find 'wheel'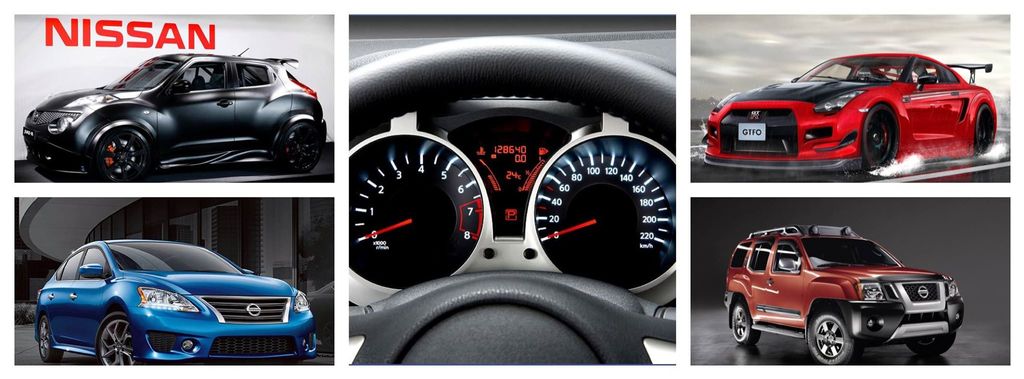
bbox(278, 122, 325, 172)
